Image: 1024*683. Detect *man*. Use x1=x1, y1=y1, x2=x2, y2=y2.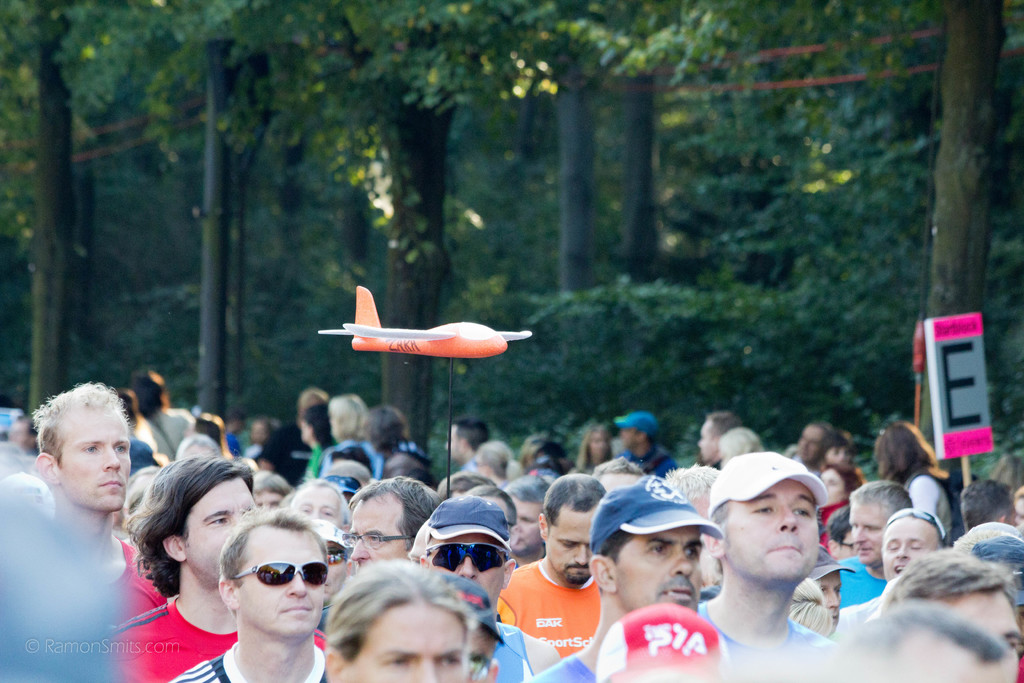
x1=419, y1=496, x2=557, y2=680.
